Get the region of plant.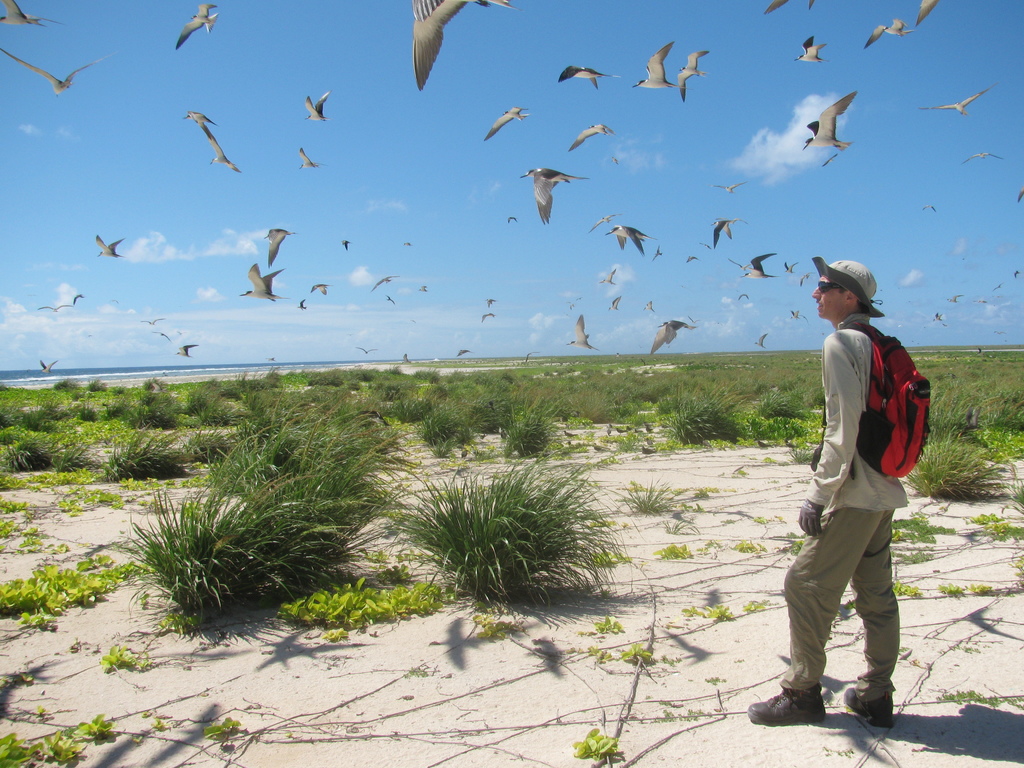
688 598 746 627.
